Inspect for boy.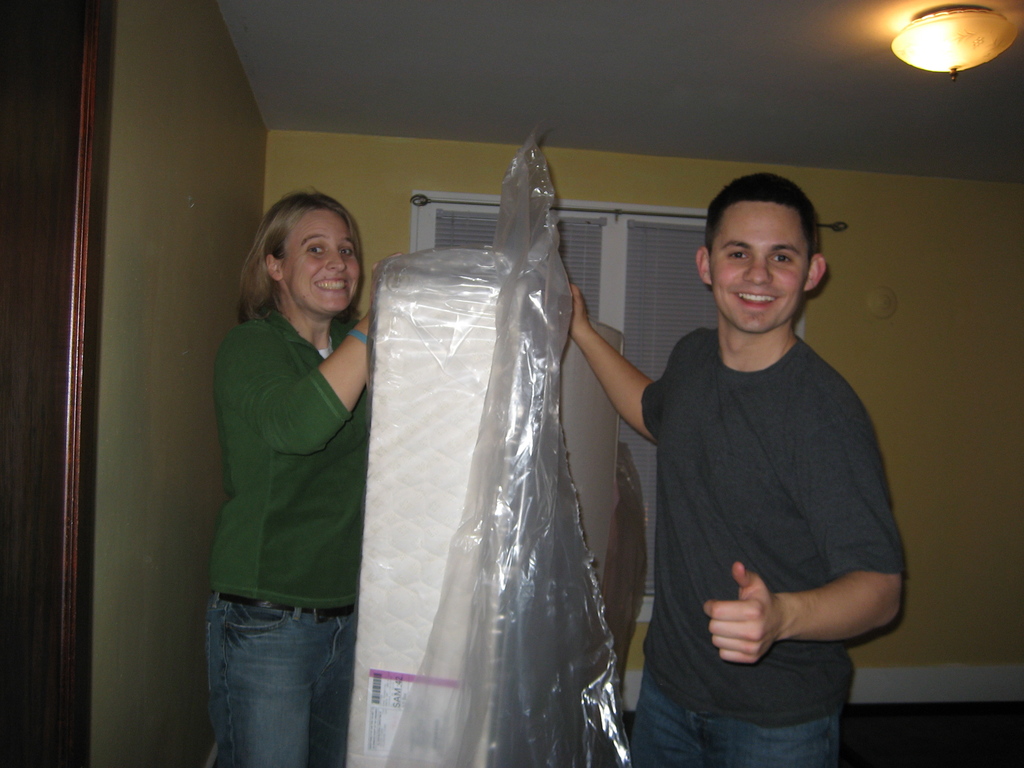
Inspection: x1=566, y1=176, x2=913, y2=767.
